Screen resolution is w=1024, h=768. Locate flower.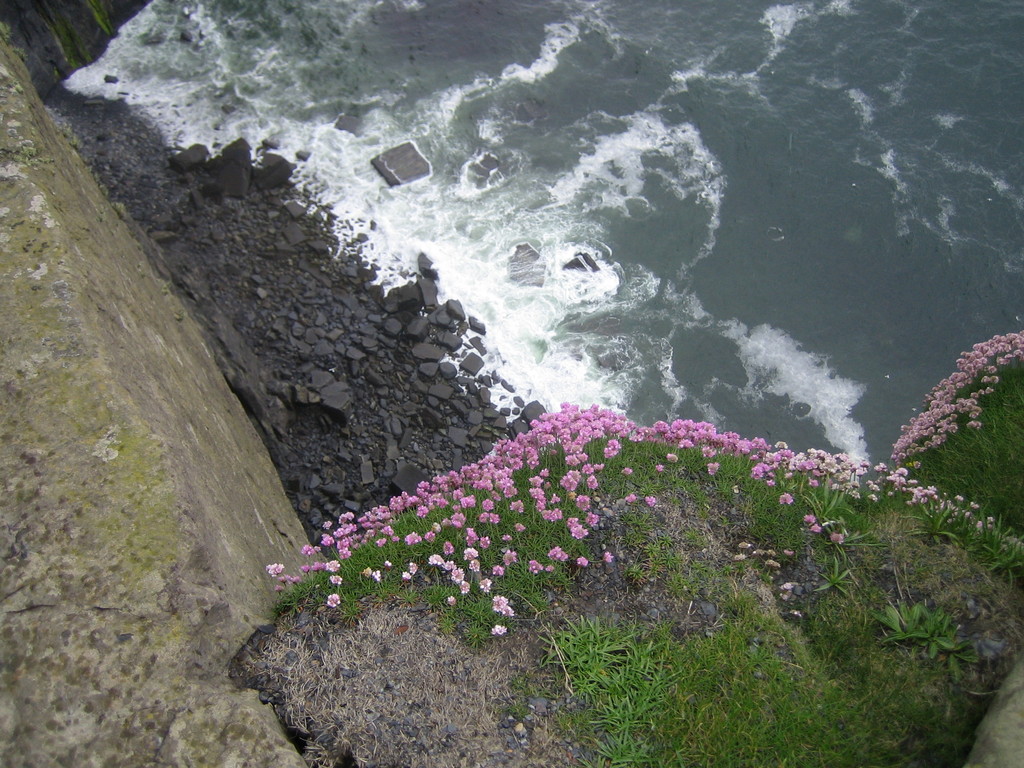
500,602,516,617.
